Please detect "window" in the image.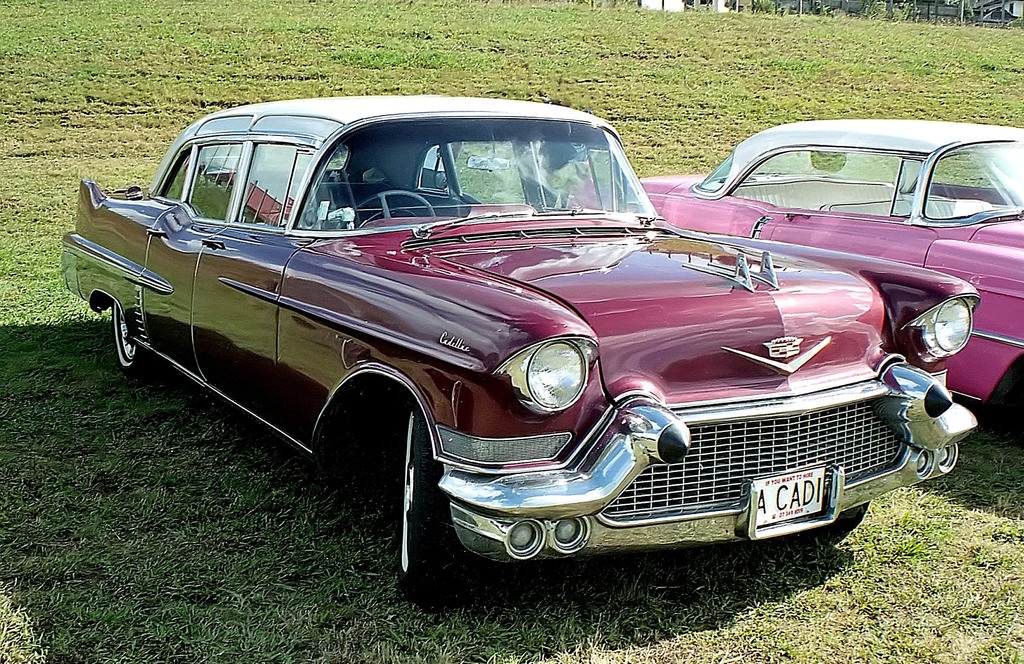
BBox(729, 146, 930, 230).
